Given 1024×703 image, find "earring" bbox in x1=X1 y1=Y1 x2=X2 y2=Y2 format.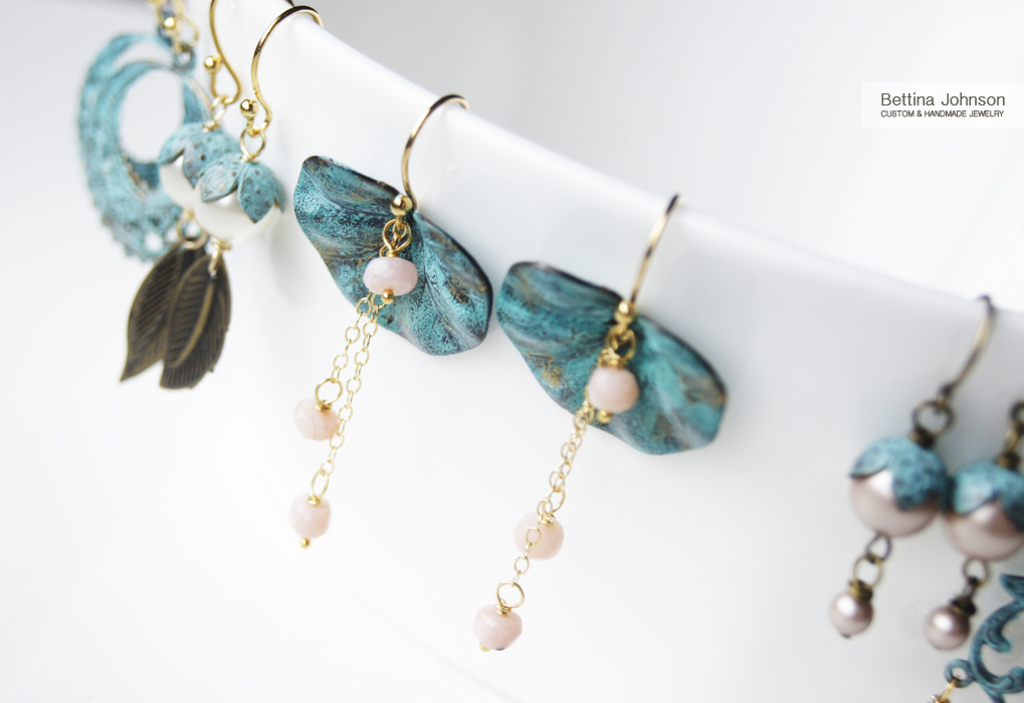
x1=72 y1=0 x2=168 y2=135.
